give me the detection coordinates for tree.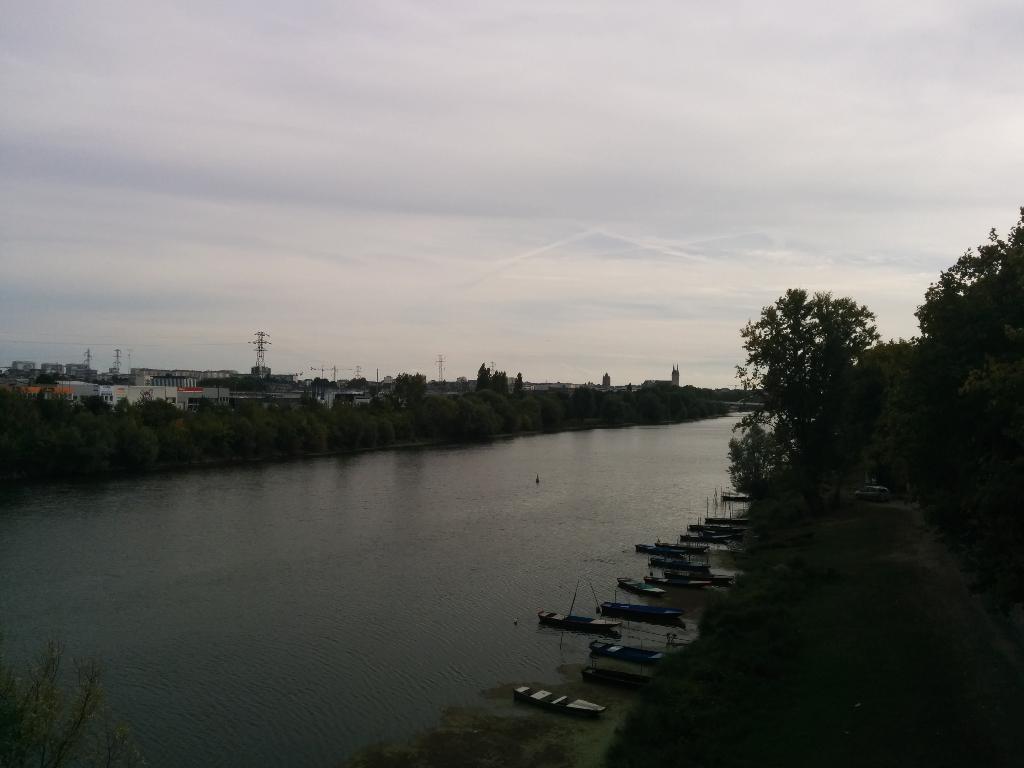
left=639, top=378, right=668, bottom=426.
